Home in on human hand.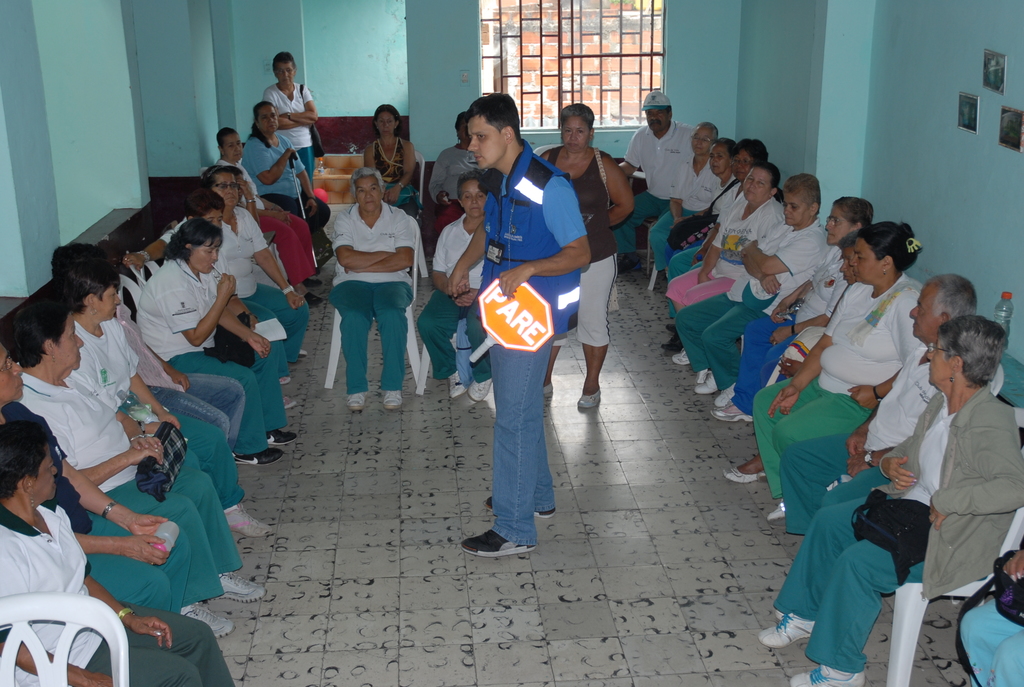
Homed in at select_region(285, 288, 307, 313).
